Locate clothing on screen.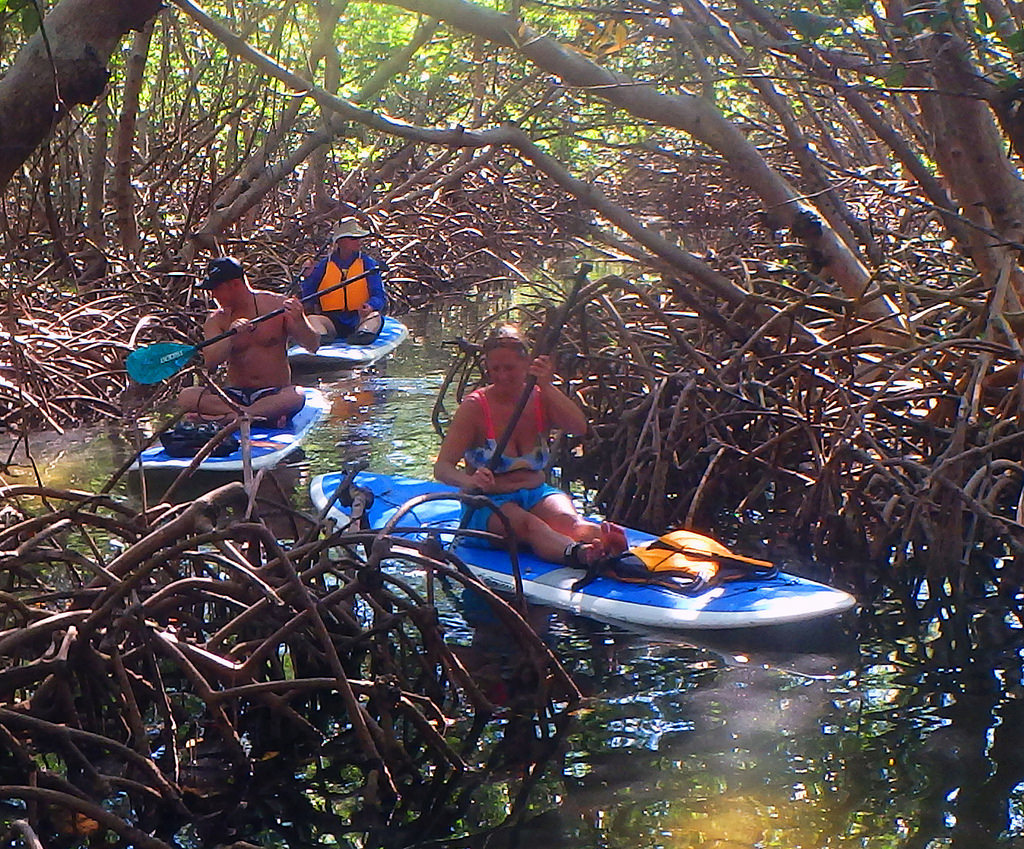
On screen at region(219, 382, 281, 405).
